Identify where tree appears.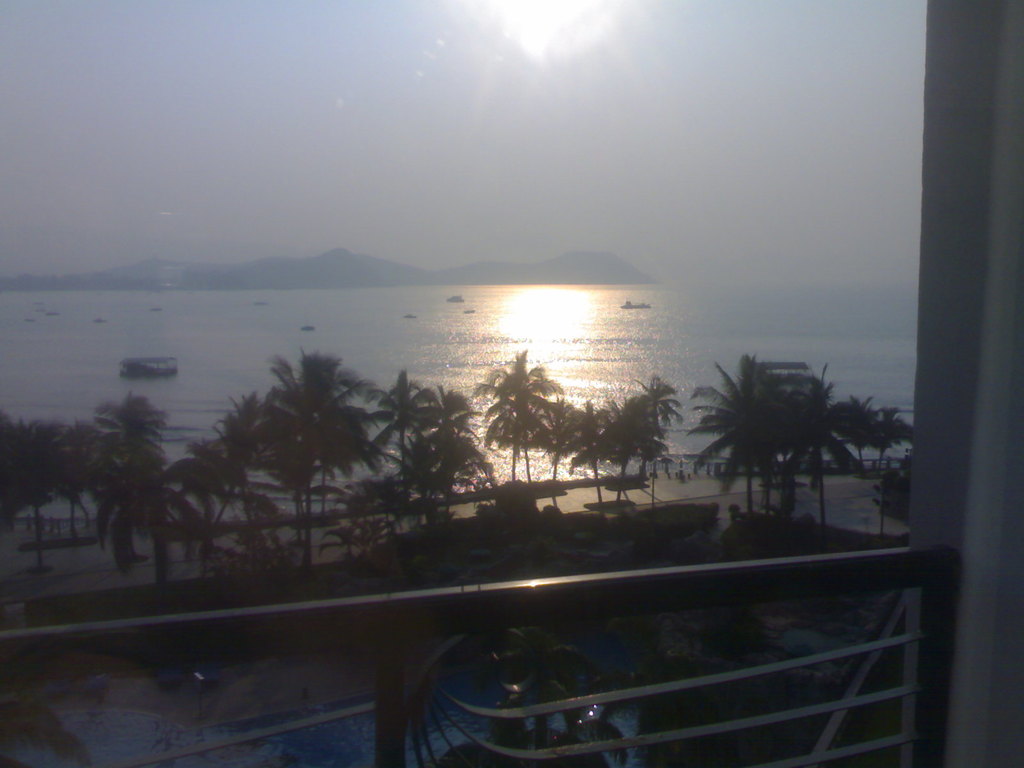
Appears at {"left": 419, "top": 388, "right": 505, "bottom": 534}.
